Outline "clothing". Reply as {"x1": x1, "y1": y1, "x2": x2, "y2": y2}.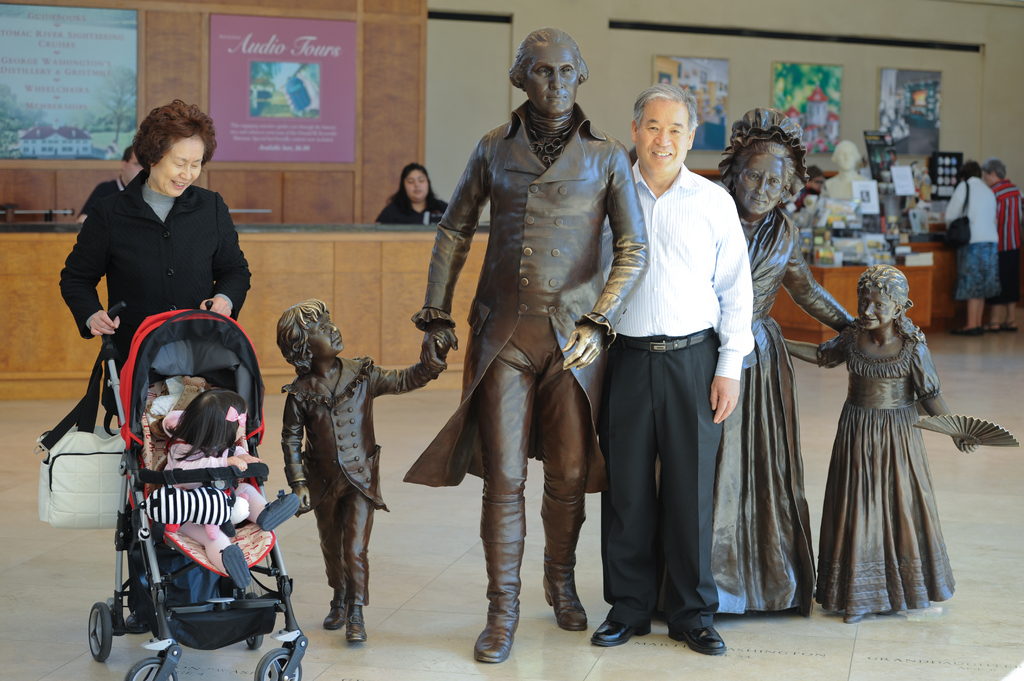
{"x1": 279, "y1": 353, "x2": 435, "y2": 606}.
